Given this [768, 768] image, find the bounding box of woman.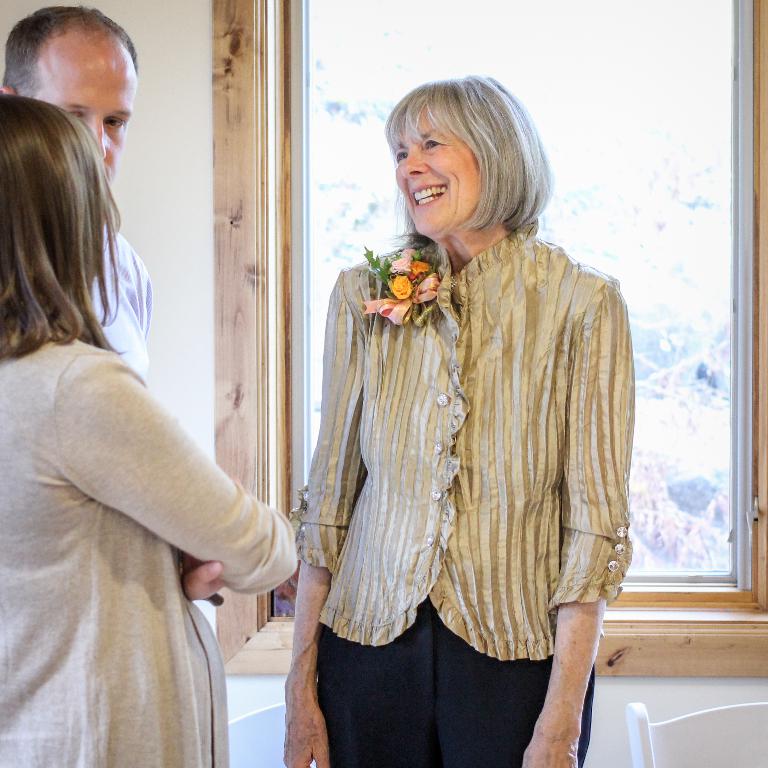
287,90,633,754.
